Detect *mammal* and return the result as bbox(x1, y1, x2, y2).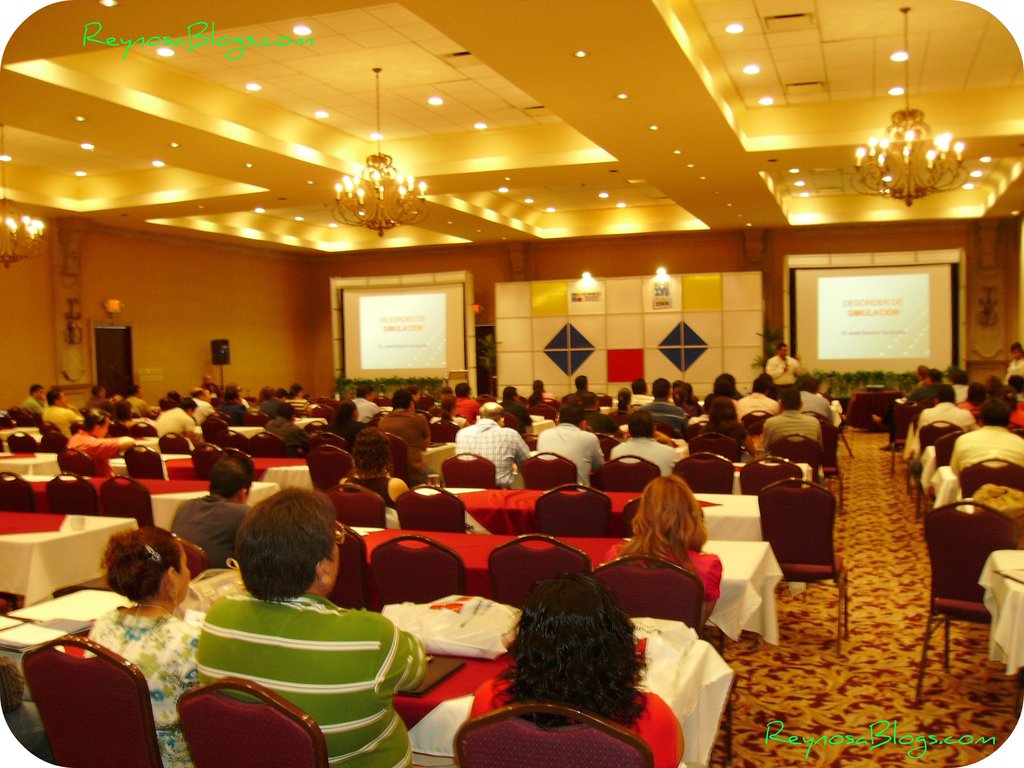
bbox(17, 384, 48, 420).
